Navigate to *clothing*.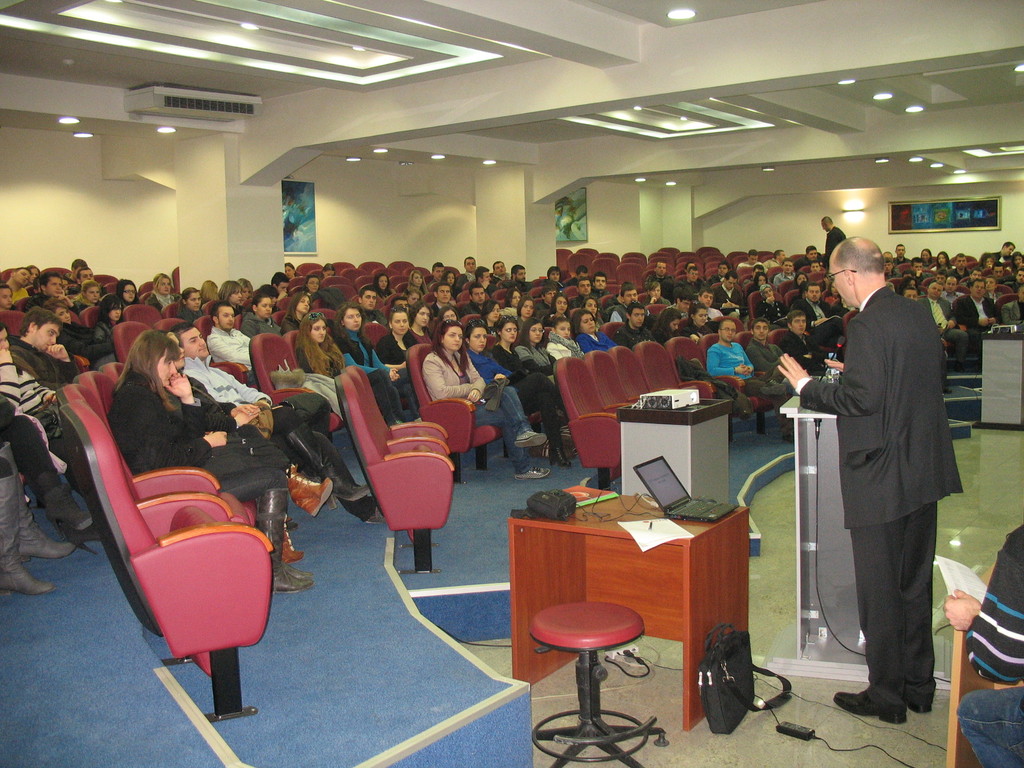
Navigation target: rect(924, 291, 954, 335).
